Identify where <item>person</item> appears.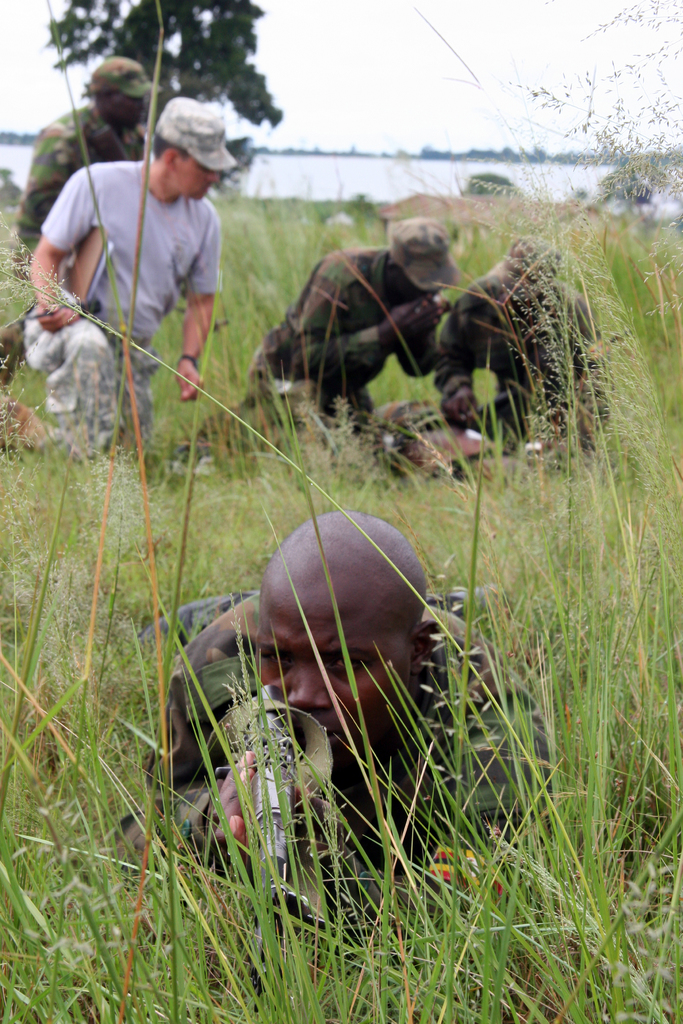
Appears at l=127, t=508, r=558, b=973.
